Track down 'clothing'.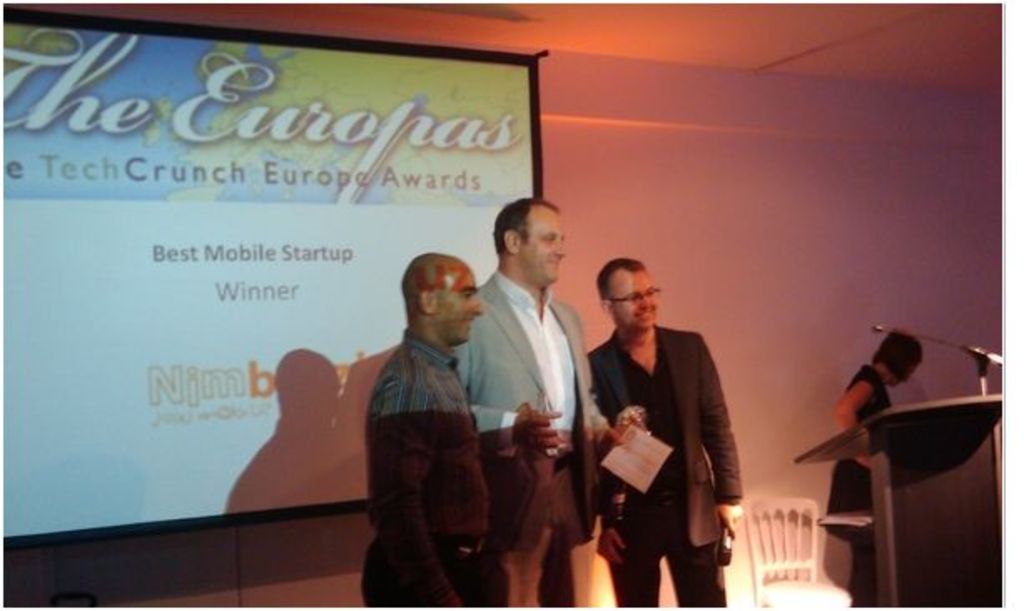
Tracked to crop(451, 267, 608, 609).
